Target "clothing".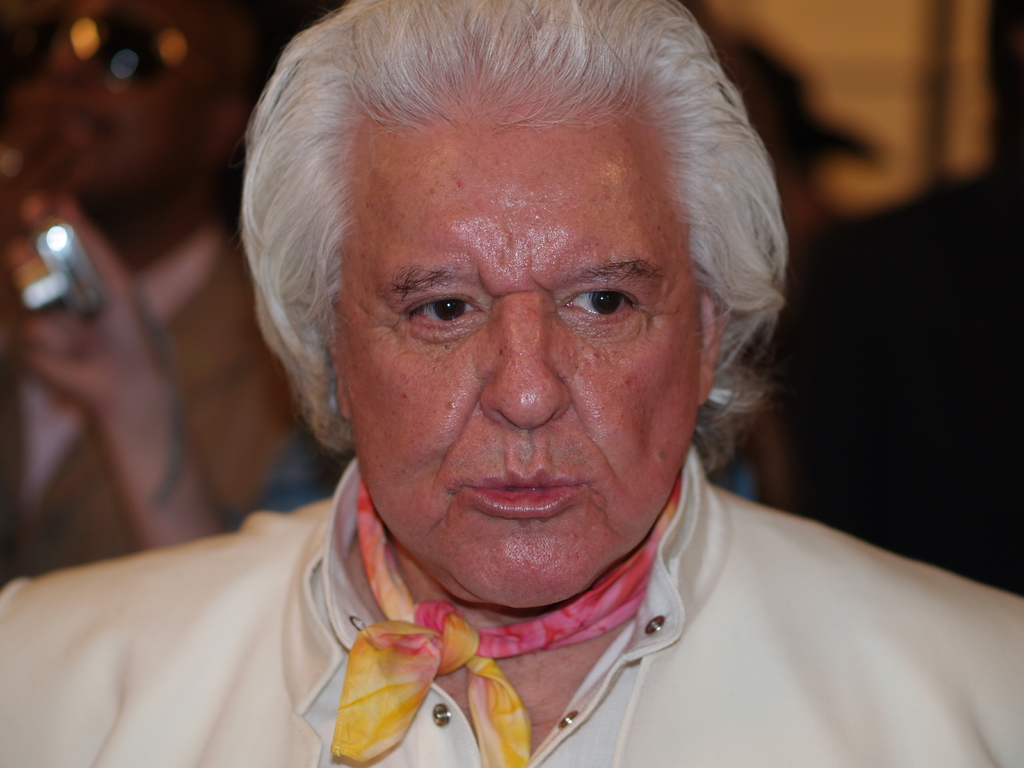
Target region: {"x1": 168, "y1": 463, "x2": 1018, "y2": 765}.
